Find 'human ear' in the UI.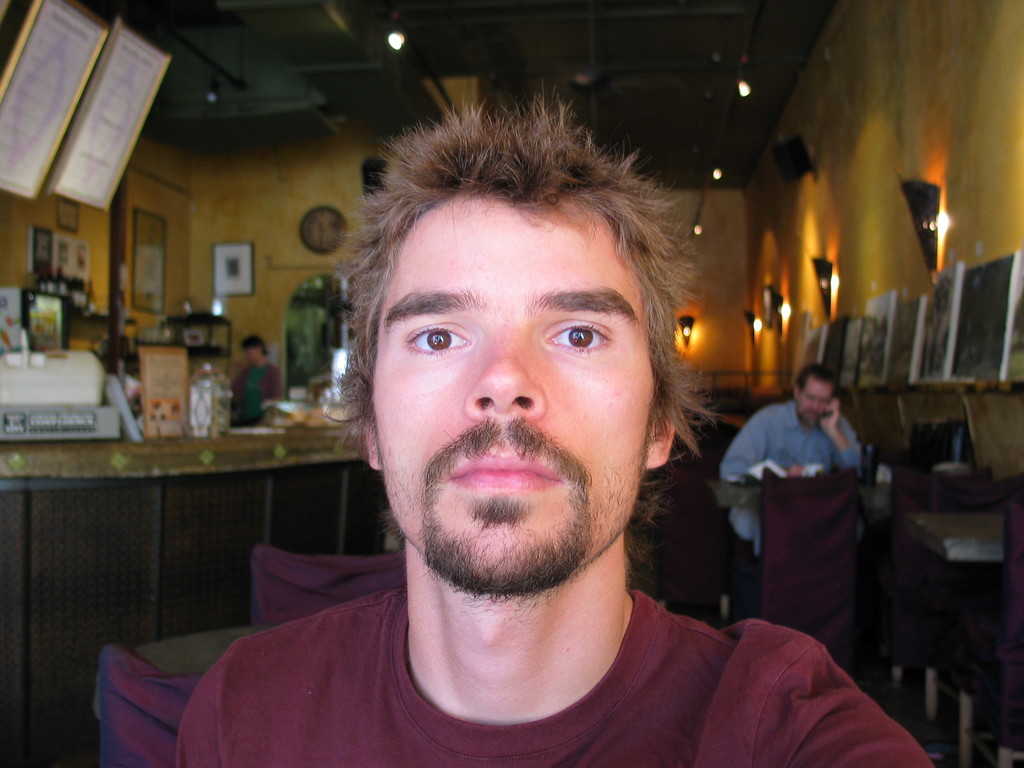
UI element at bbox(640, 383, 677, 467).
